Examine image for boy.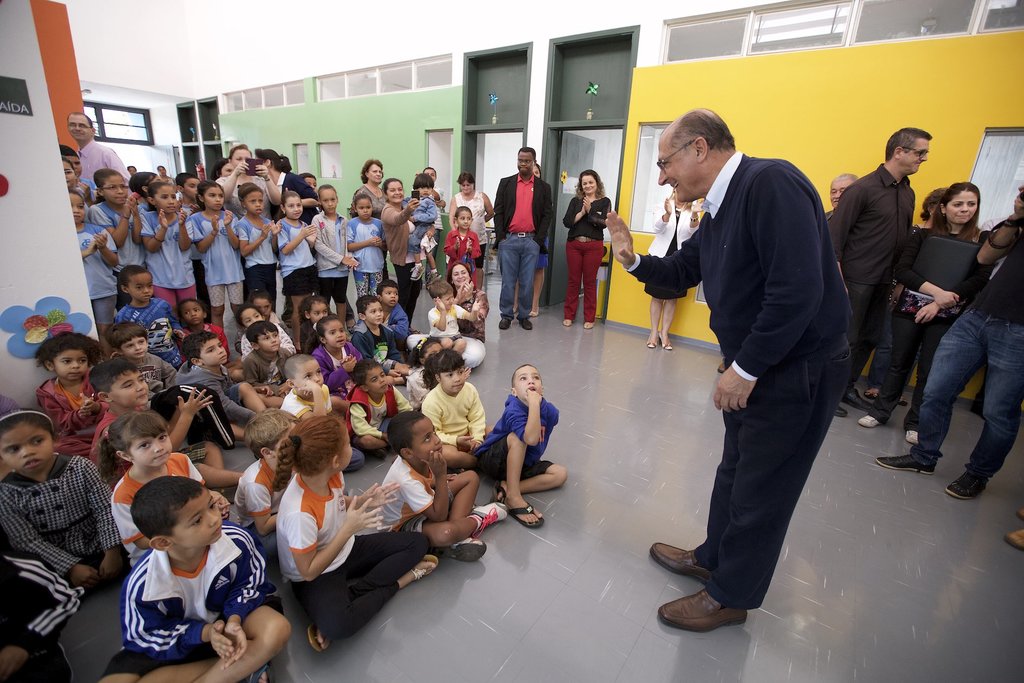
Examination result: bbox=[100, 324, 180, 402].
